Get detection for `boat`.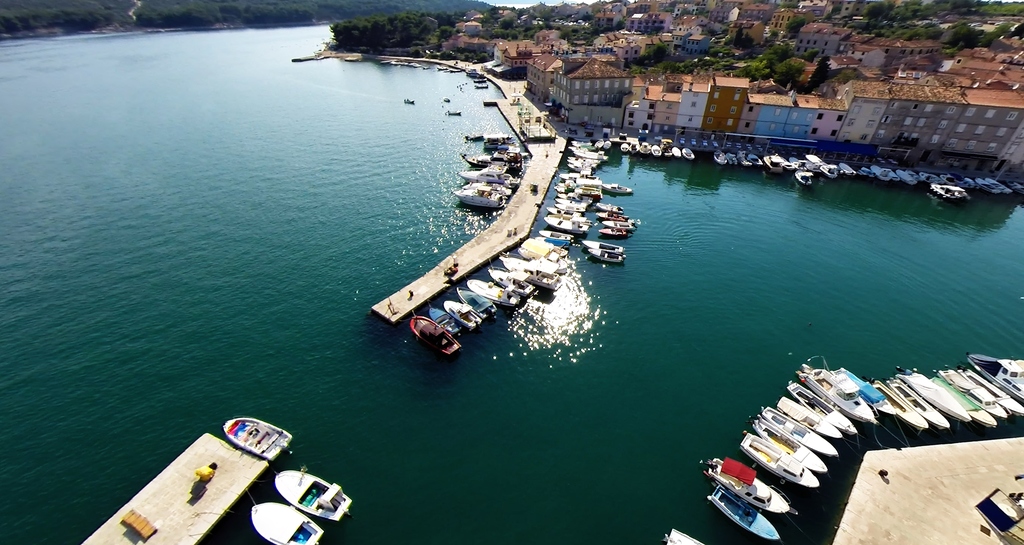
Detection: x1=447 y1=111 x2=460 y2=112.
